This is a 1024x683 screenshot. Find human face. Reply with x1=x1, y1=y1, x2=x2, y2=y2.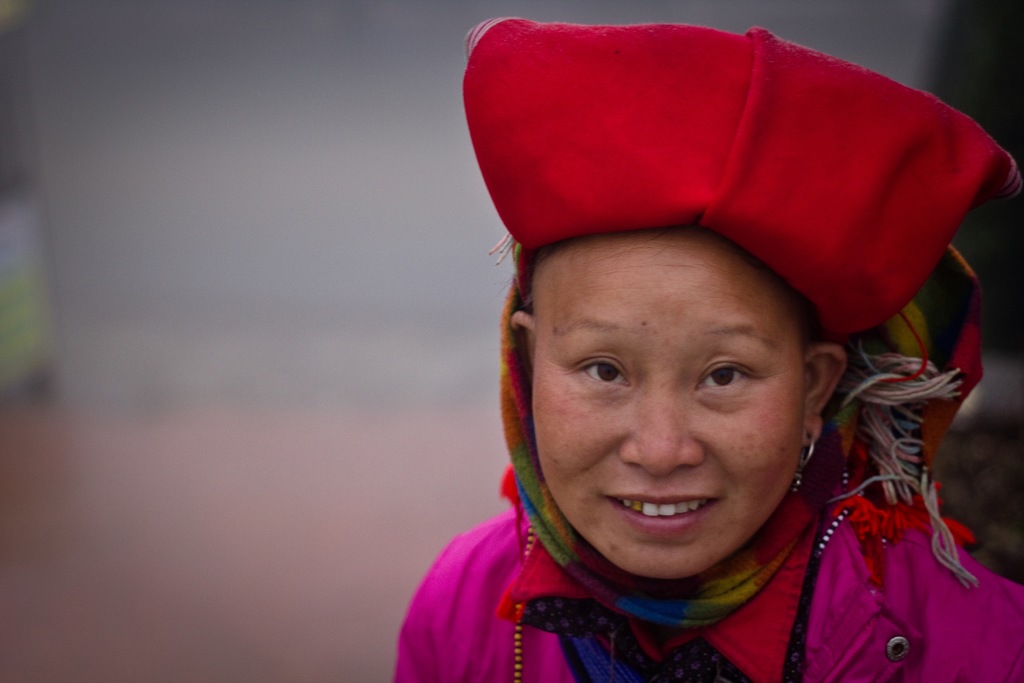
x1=531, y1=231, x2=817, y2=570.
